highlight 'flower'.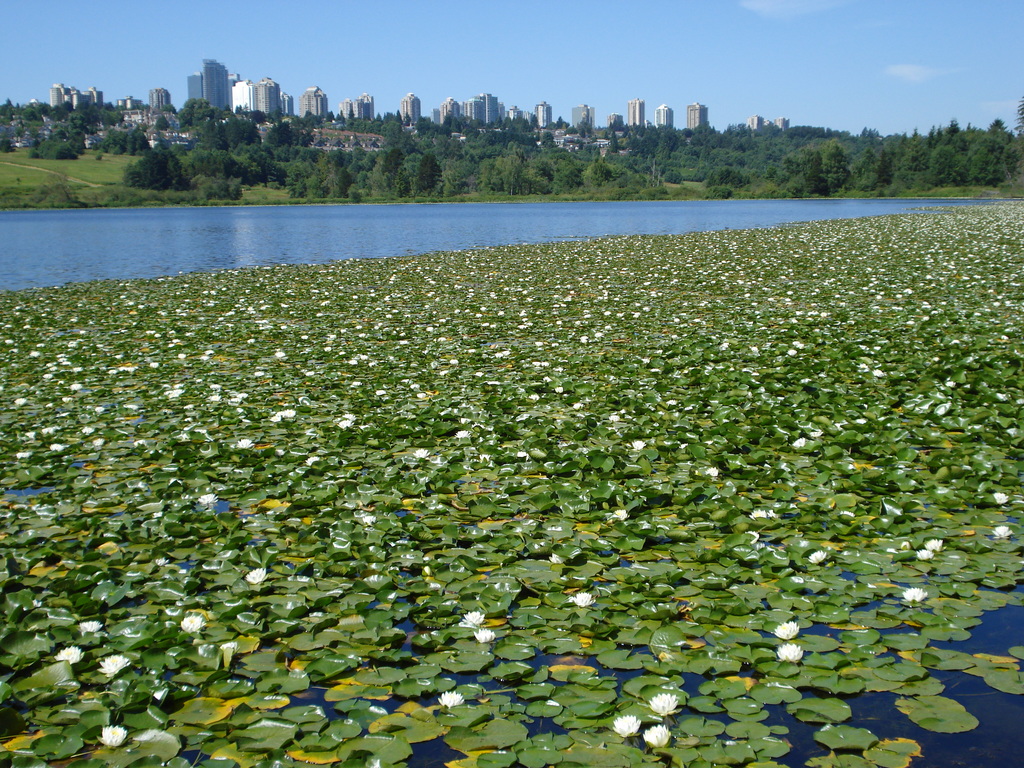
Highlighted region: <box>612,506,628,524</box>.
